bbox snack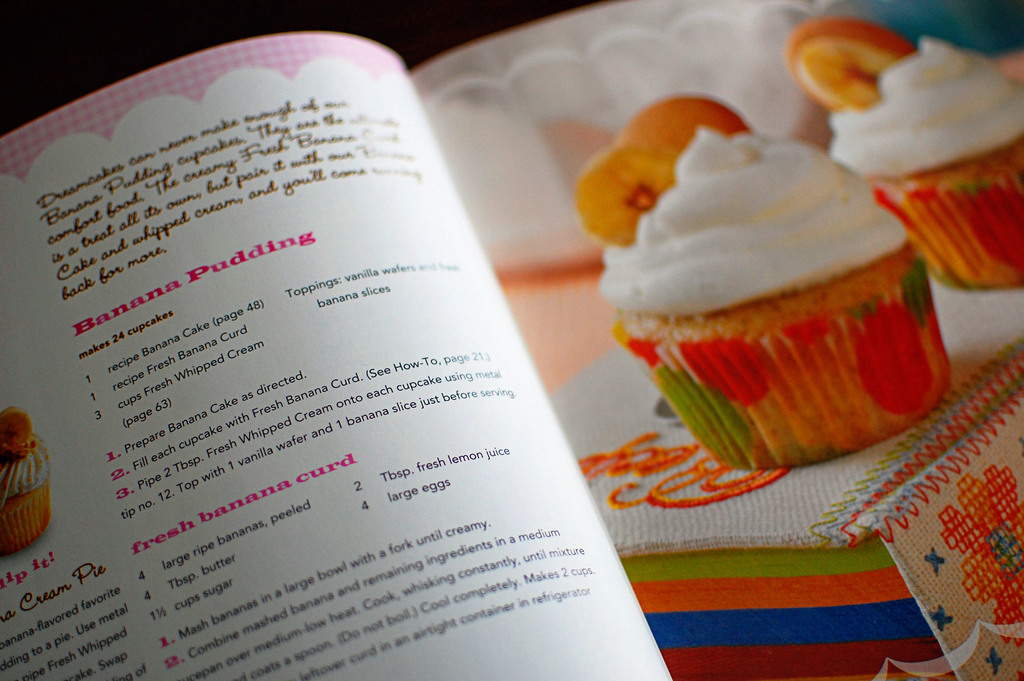
(x1=0, y1=407, x2=52, y2=557)
